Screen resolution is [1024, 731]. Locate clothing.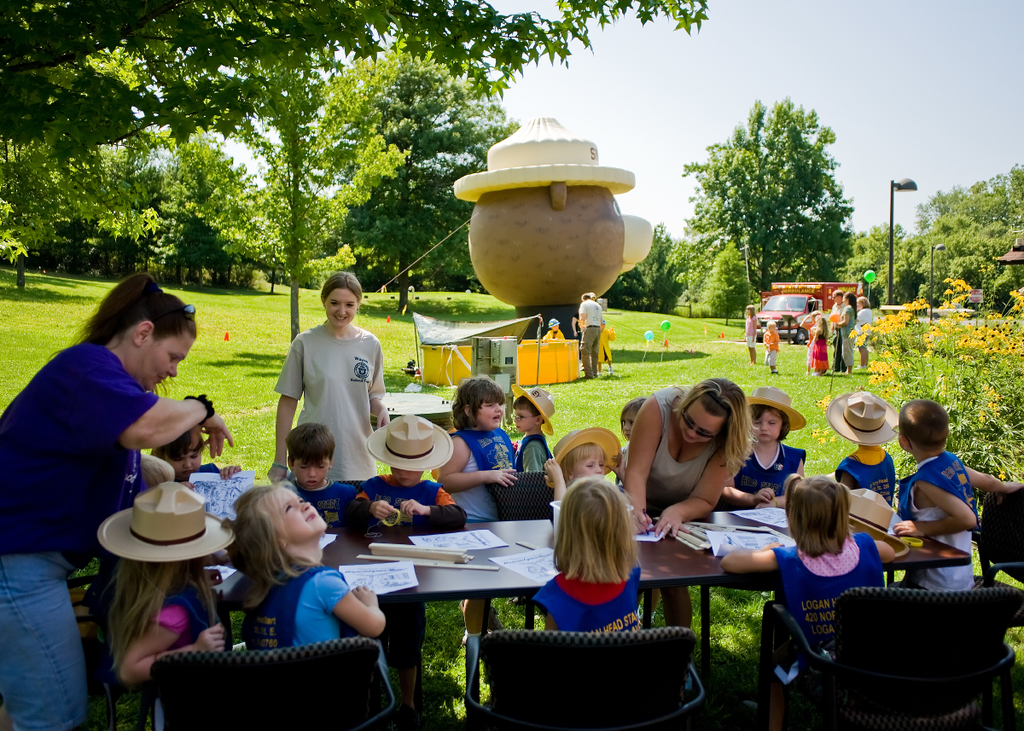
[0, 343, 152, 730].
